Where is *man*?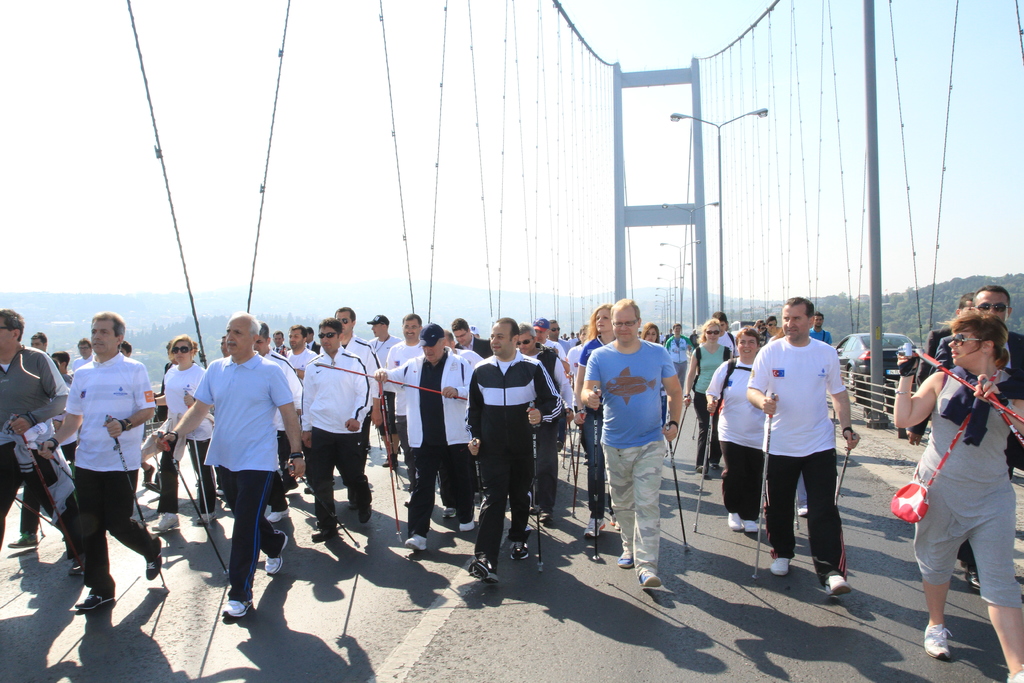
<bbox>926, 285, 1023, 593</bbox>.
